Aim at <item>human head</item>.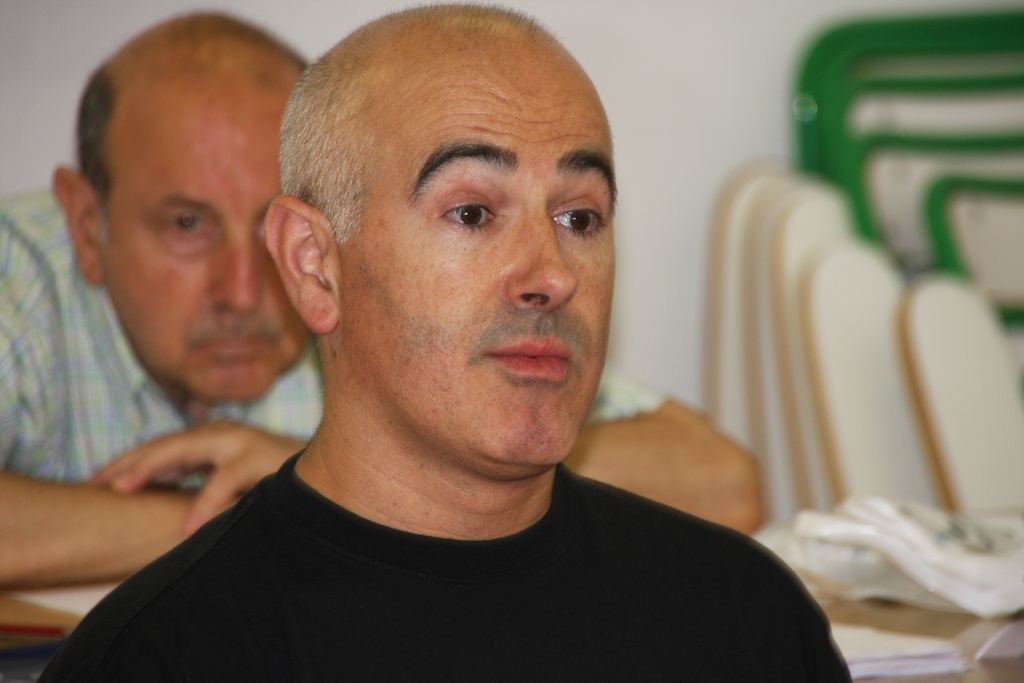
Aimed at <bbox>52, 13, 312, 406</bbox>.
